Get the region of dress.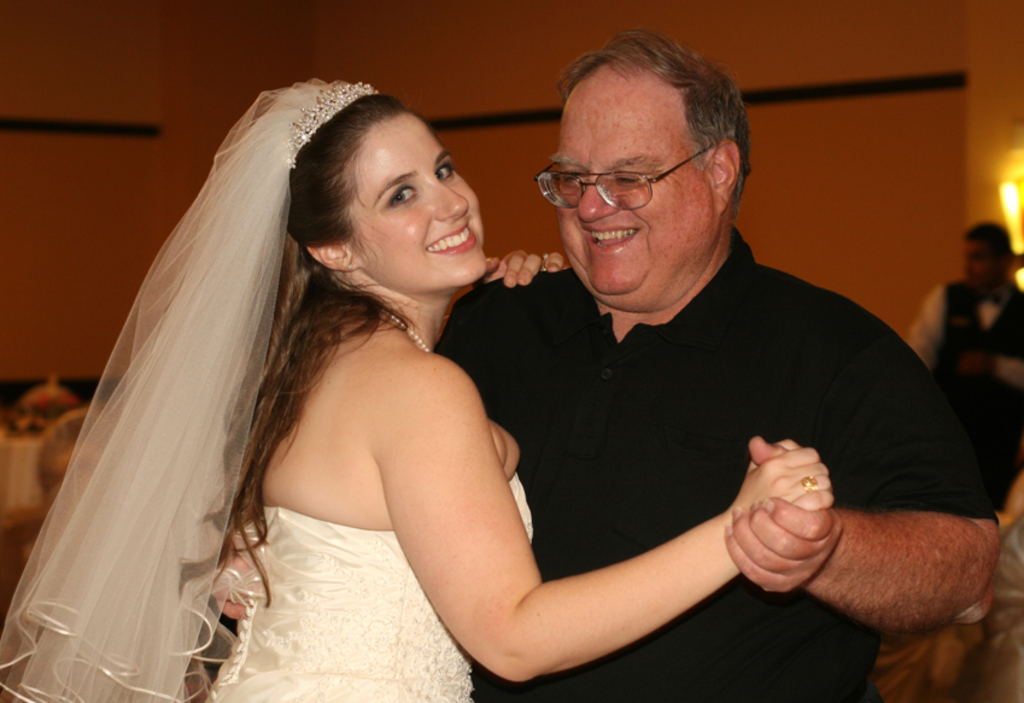
box=[206, 470, 539, 702].
